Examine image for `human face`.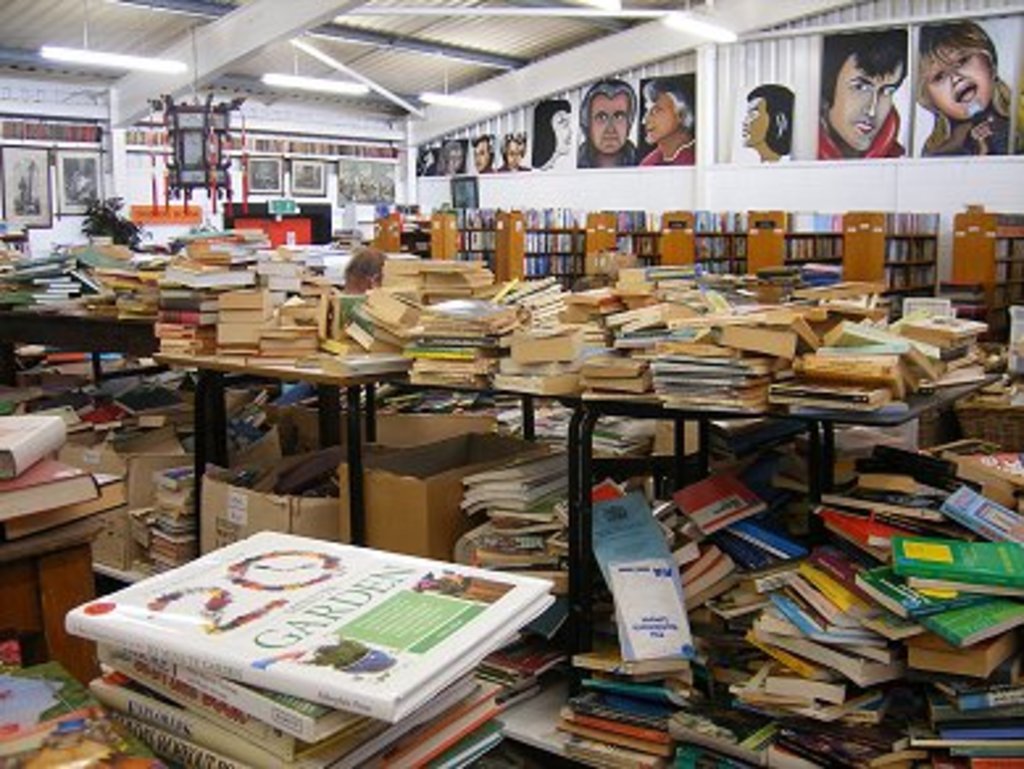
Examination result: bbox=[587, 95, 627, 150].
